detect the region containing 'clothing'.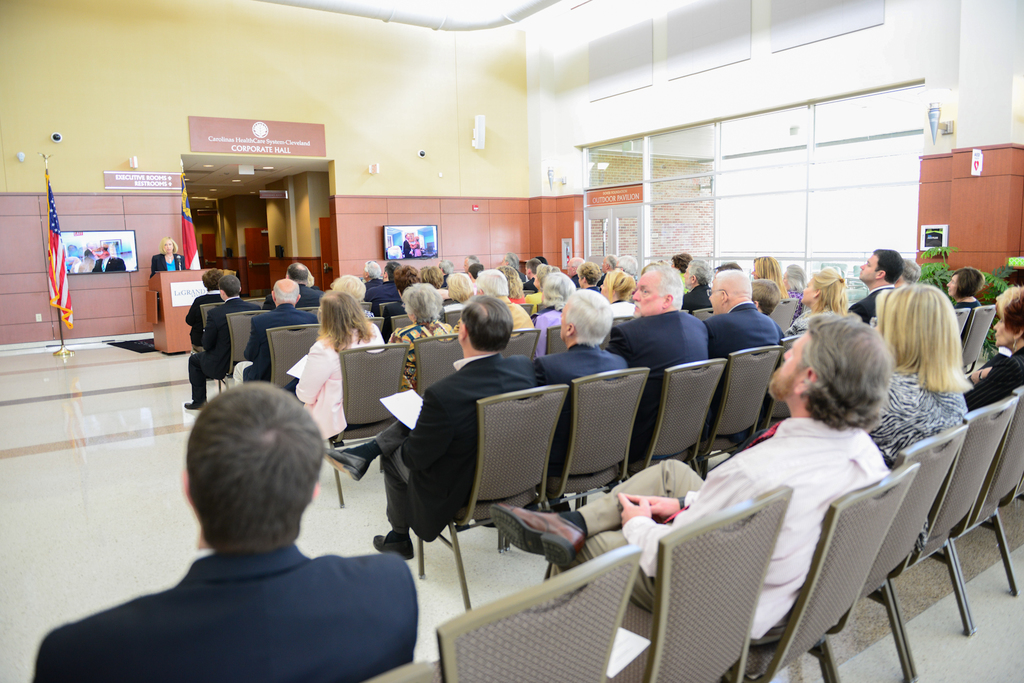
410,239,419,255.
